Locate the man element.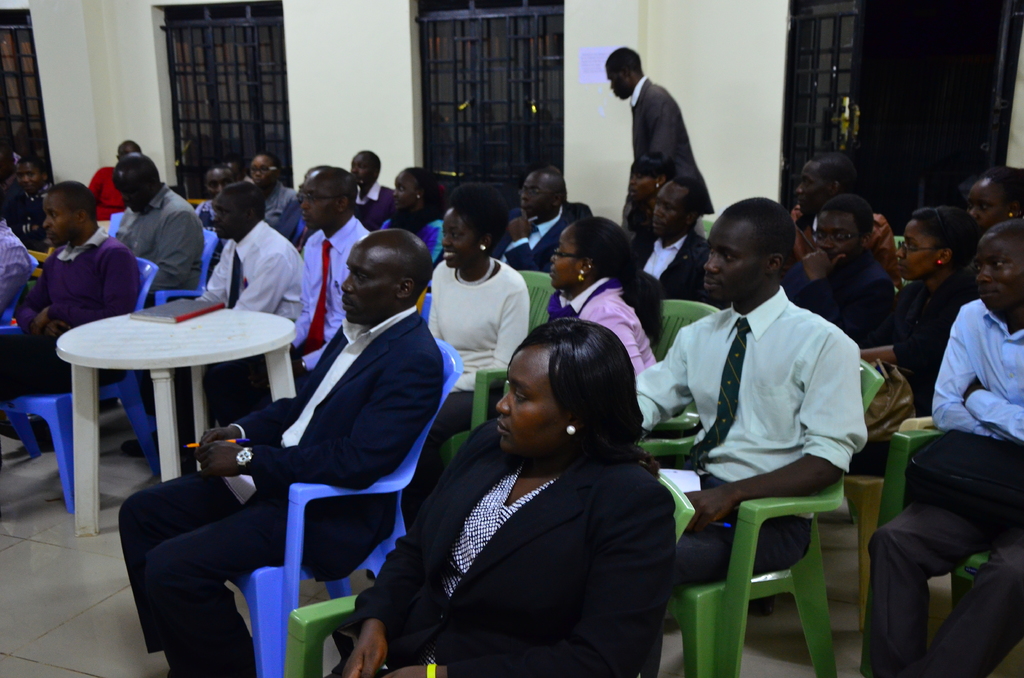
Element bbox: <bbox>630, 173, 710, 303</bbox>.
